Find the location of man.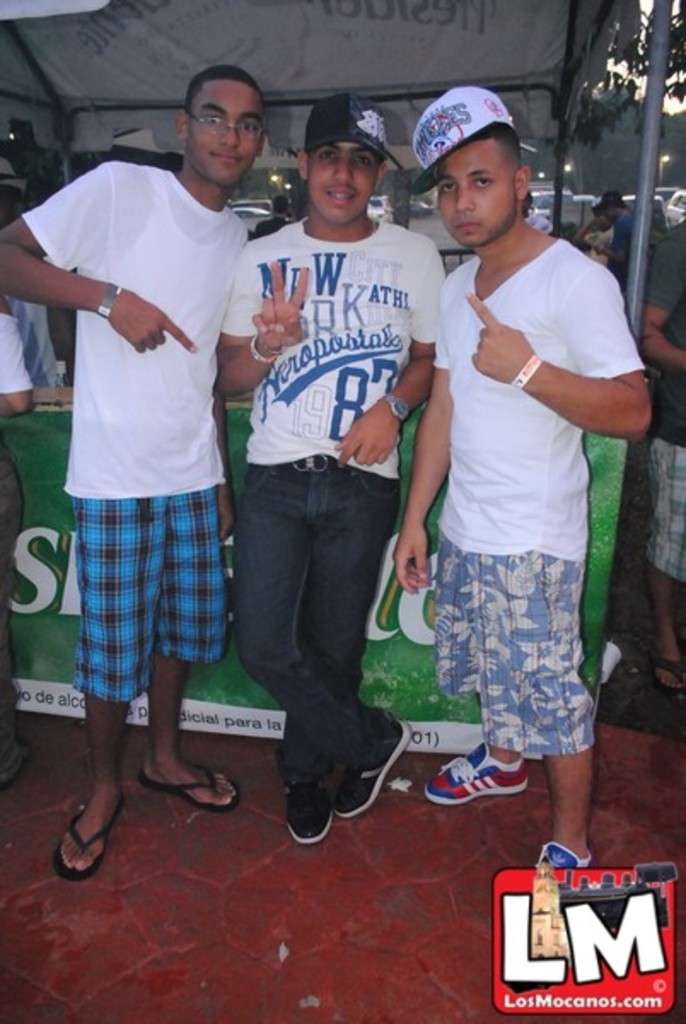
Location: box=[382, 84, 650, 865].
